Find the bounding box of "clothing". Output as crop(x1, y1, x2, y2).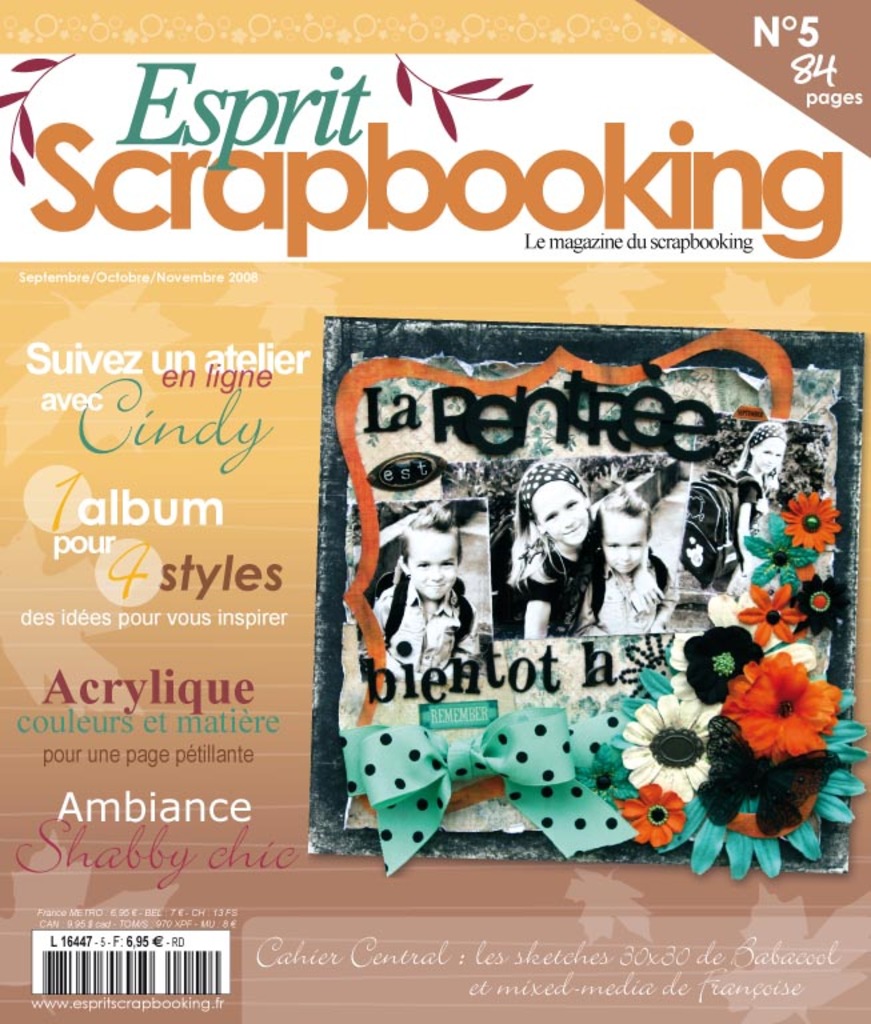
crop(488, 540, 586, 643).
